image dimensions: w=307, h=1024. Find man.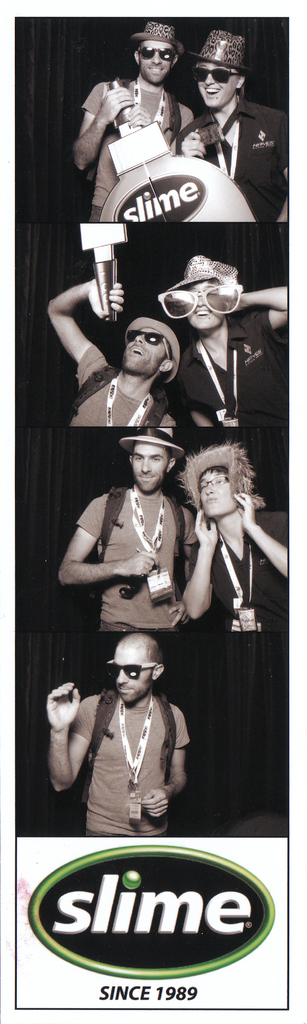
rect(169, 28, 287, 222).
